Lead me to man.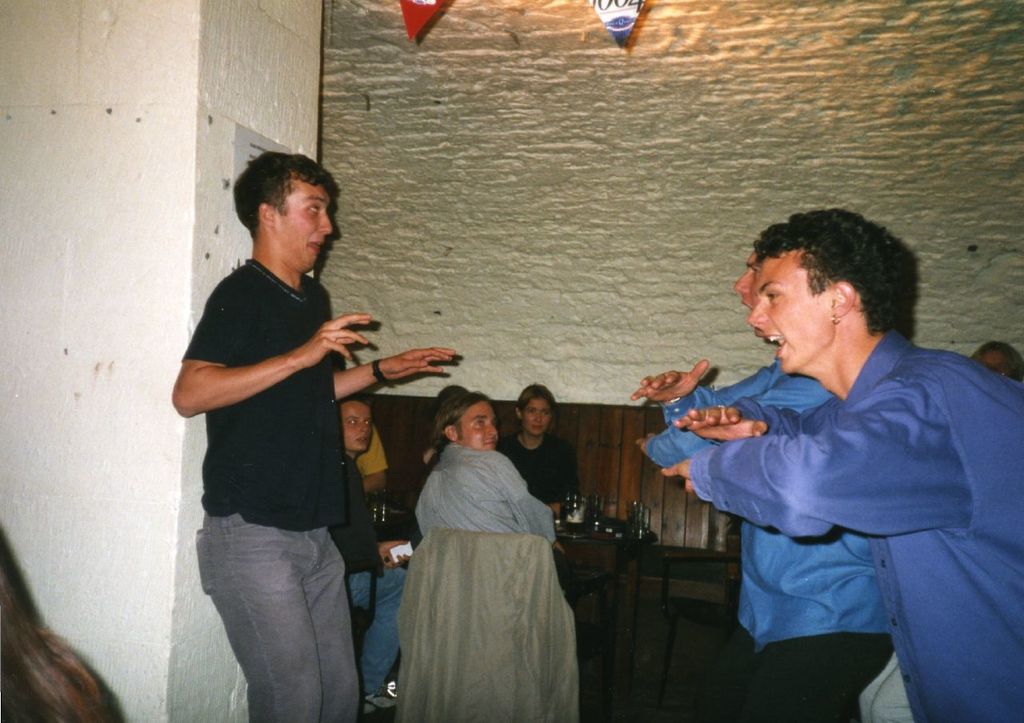
Lead to (168,154,451,722).
